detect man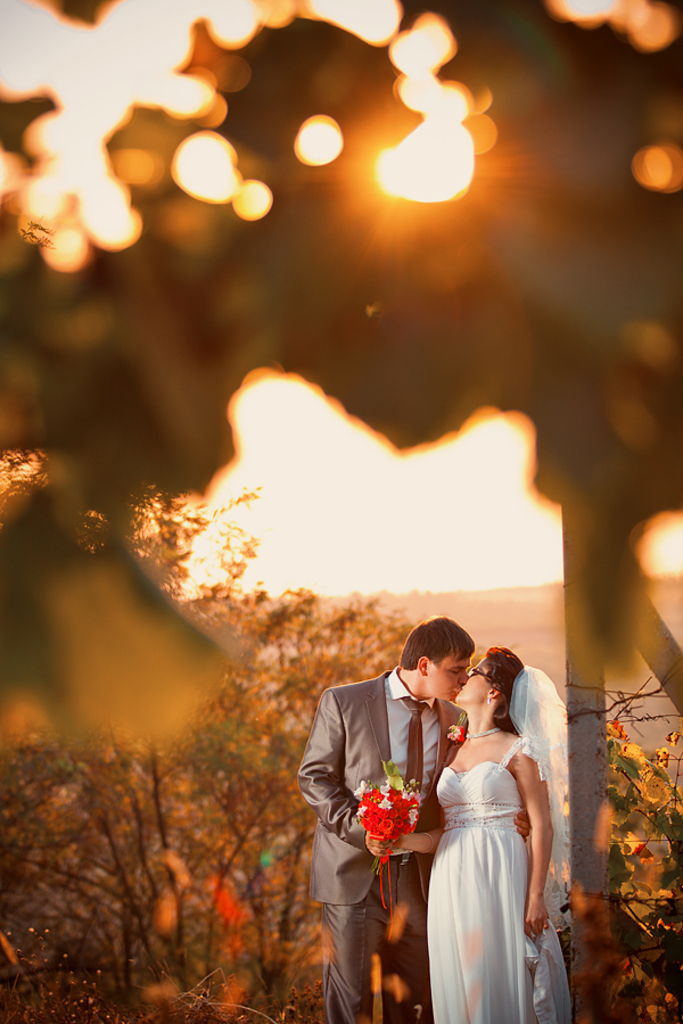
(x1=315, y1=608, x2=482, y2=1002)
